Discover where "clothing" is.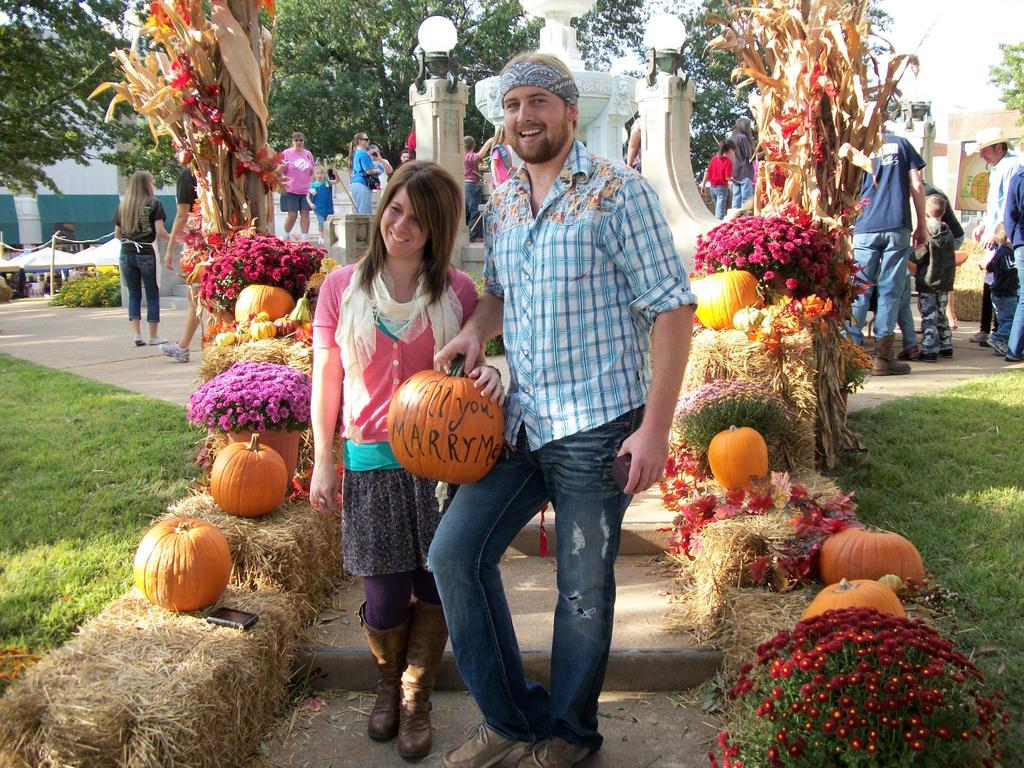
Discovered at 978,148,1015,327.
